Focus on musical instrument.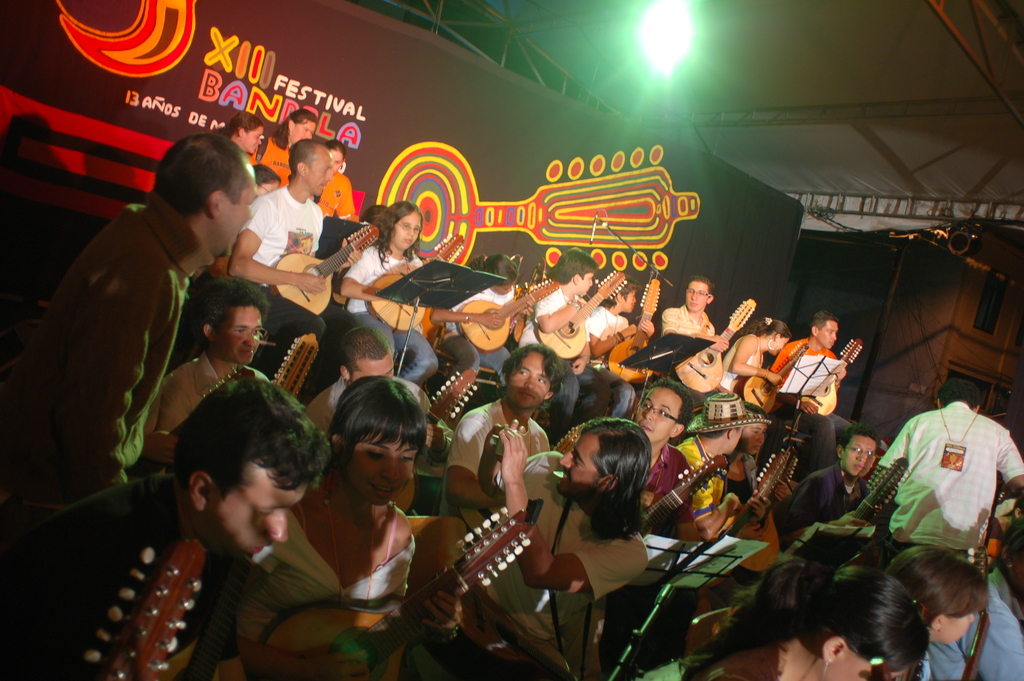
Focused at (x1=275, y1=221, x2=383, y2=321).
